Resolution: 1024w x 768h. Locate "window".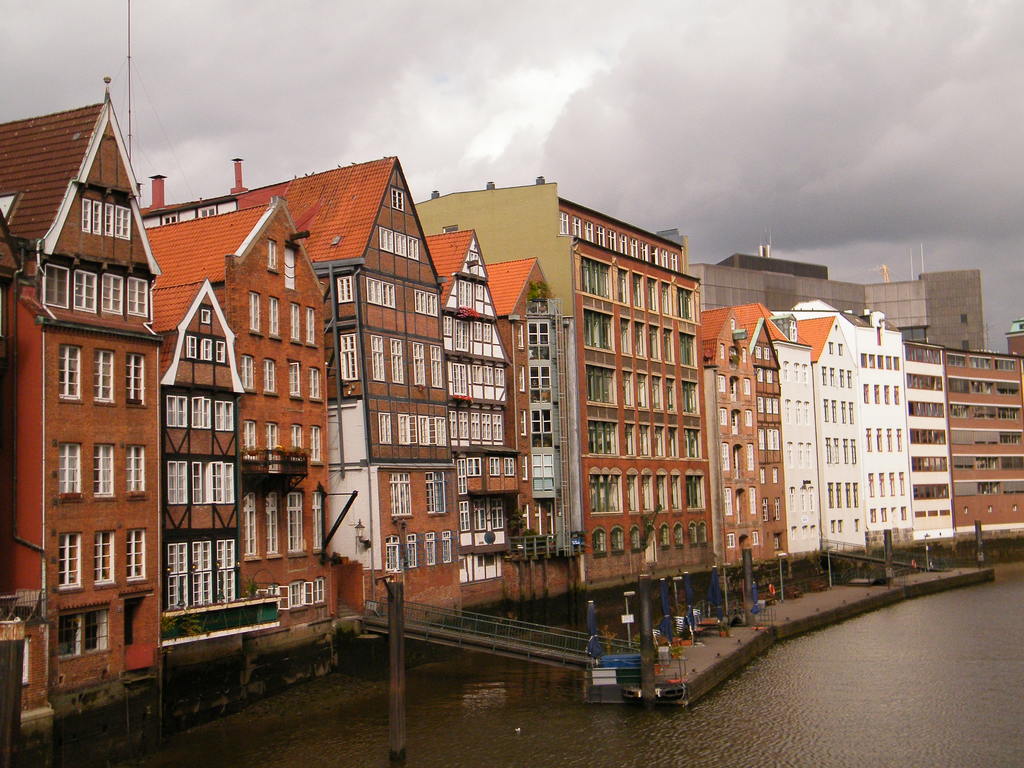
[850, 440, 858, 471].
